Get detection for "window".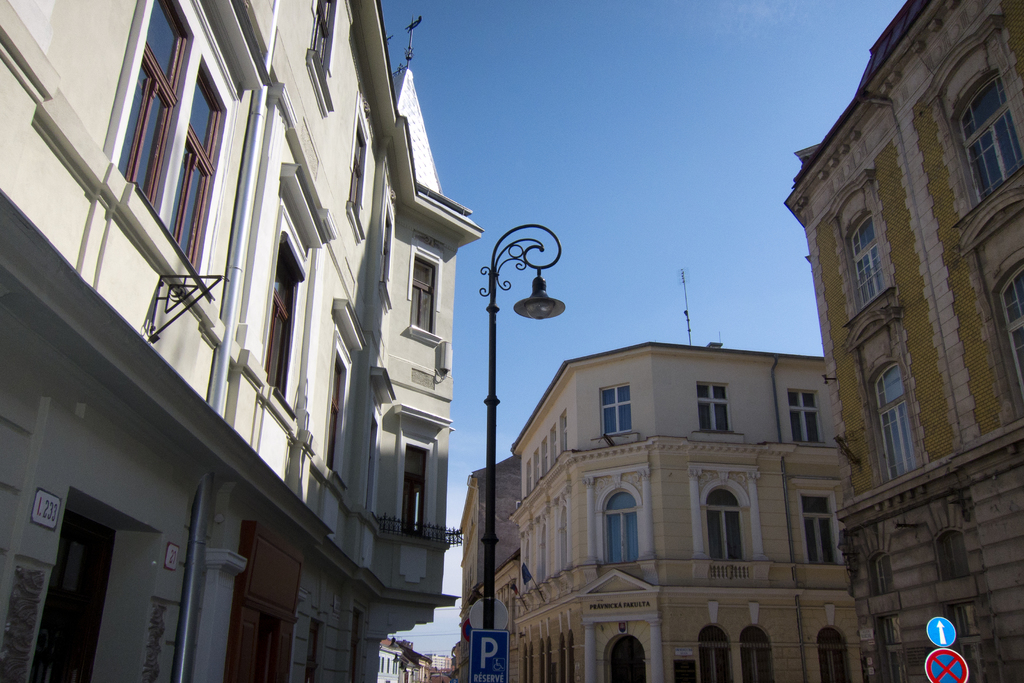
Detection: <bbox>703, 482, 750, 562</bbox>.
